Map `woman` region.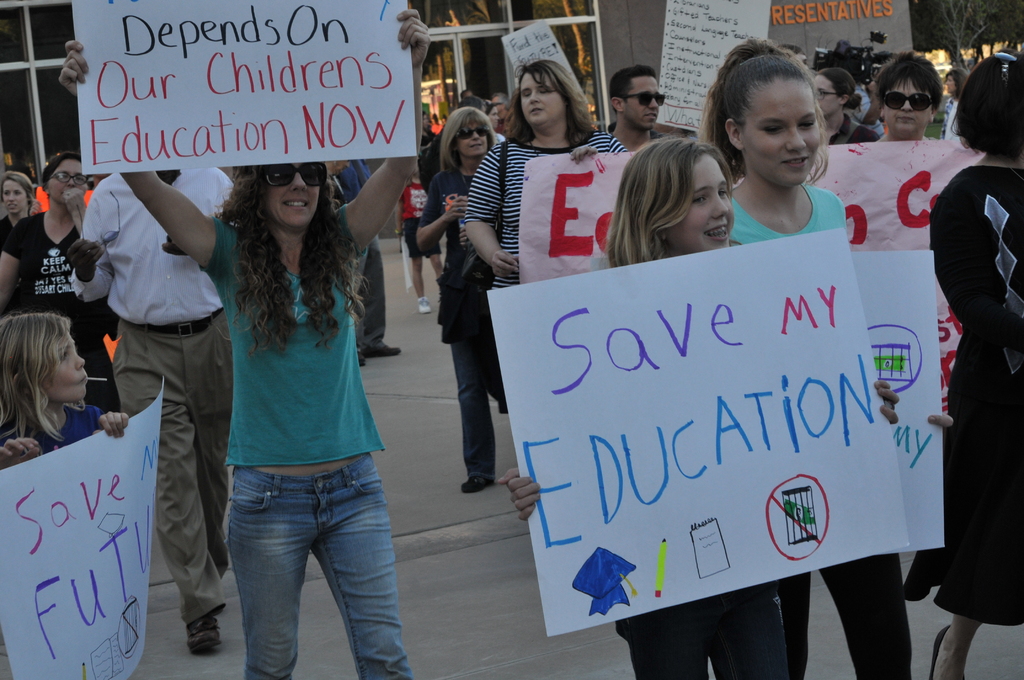
Mapped to bbox=[814, 65, 890, 151].
